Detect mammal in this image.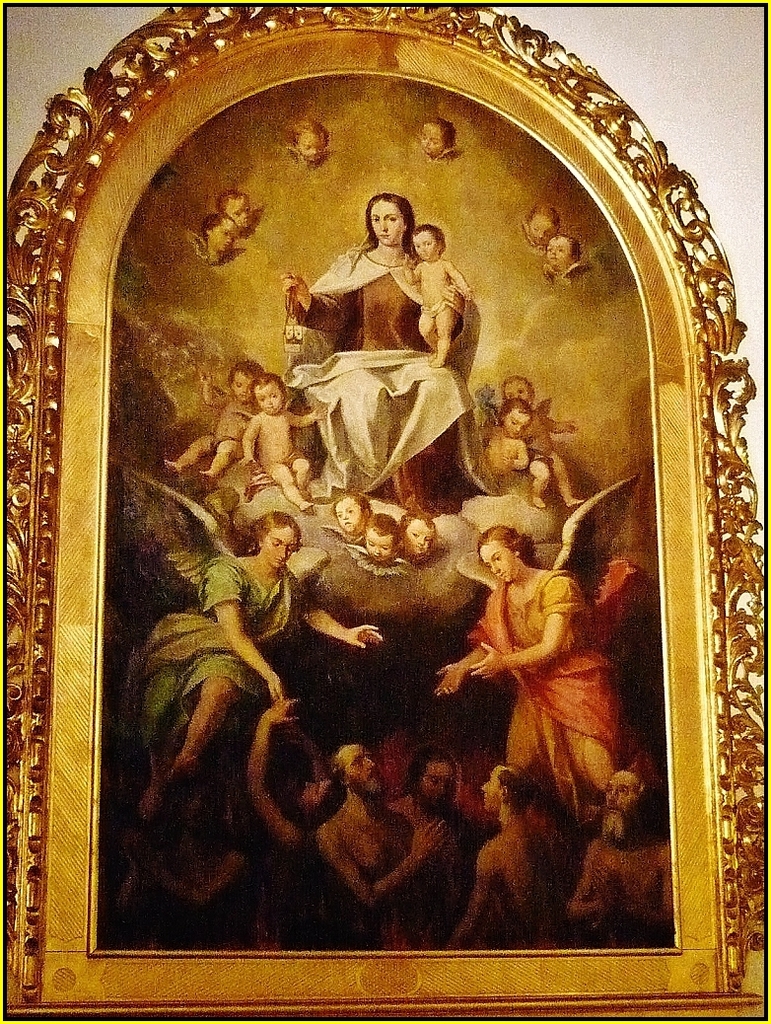
Detection: Rect(287, 119, 324, 171).
